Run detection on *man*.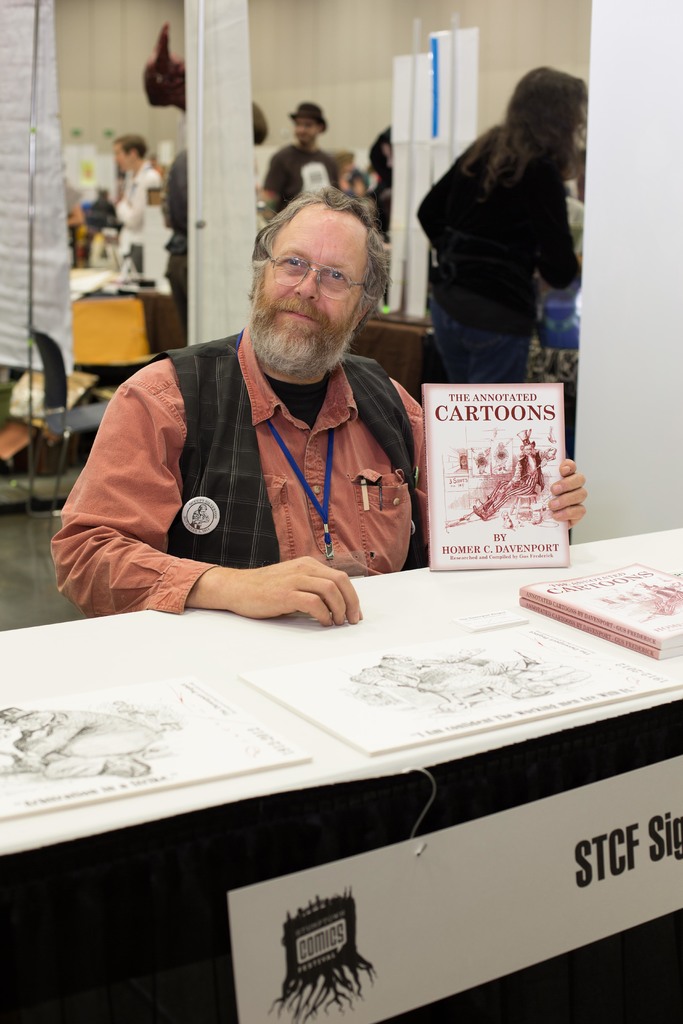
Result: crop(106, 132, 159, 223).
